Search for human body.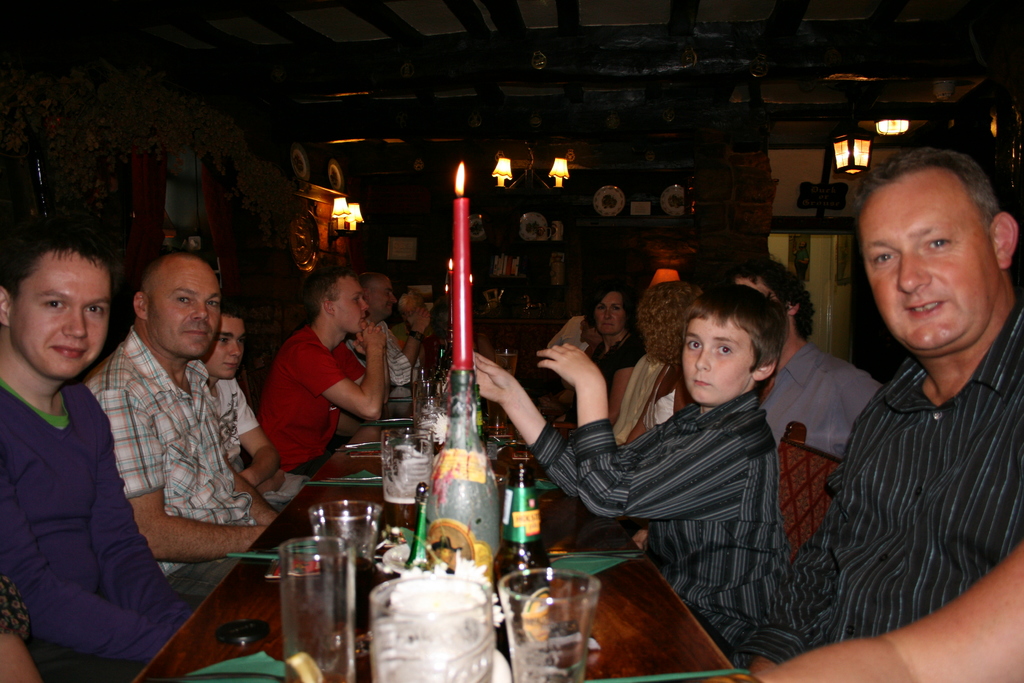
Found at 249, 321, 401, 483.
